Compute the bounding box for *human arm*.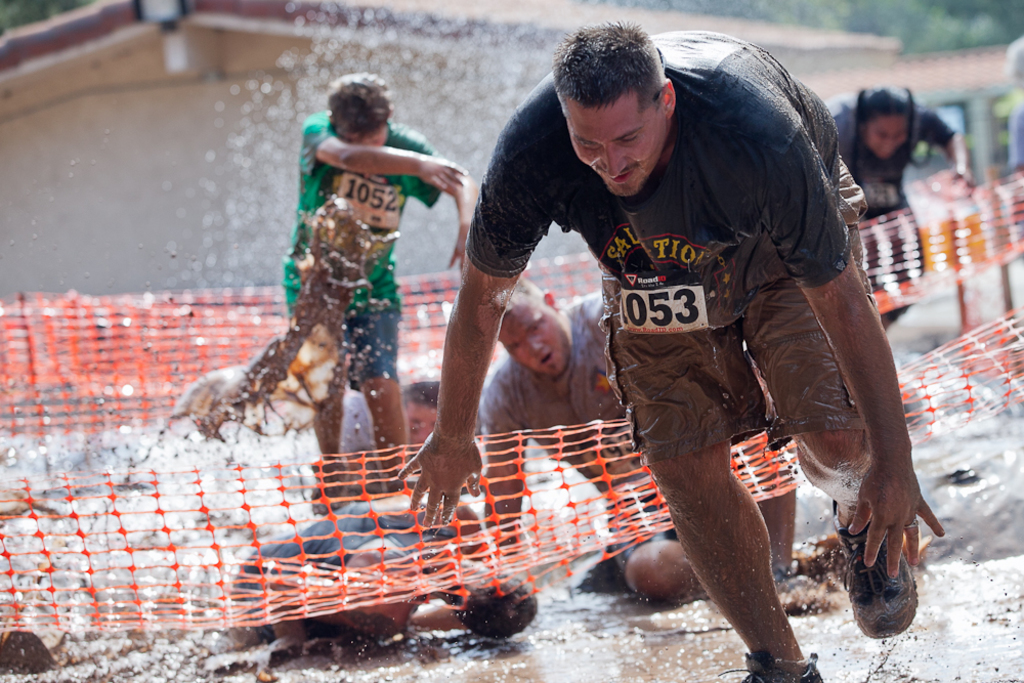
bbox=[467, 375, 519, 553].
